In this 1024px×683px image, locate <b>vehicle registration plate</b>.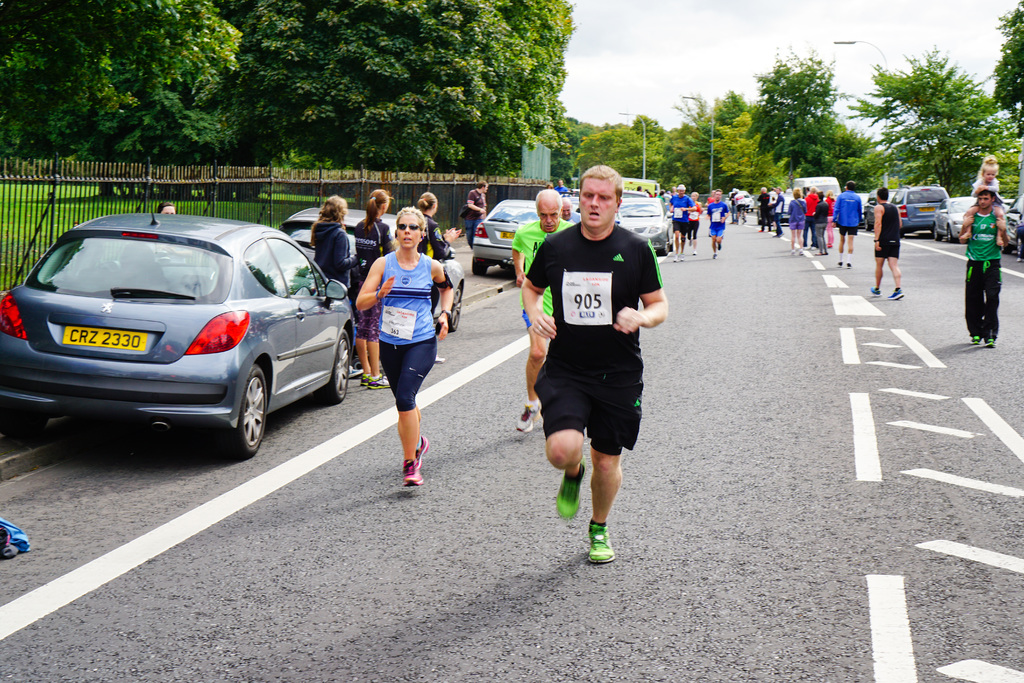
Bounding box: left=500, top=230, right=515, bottom=240.
